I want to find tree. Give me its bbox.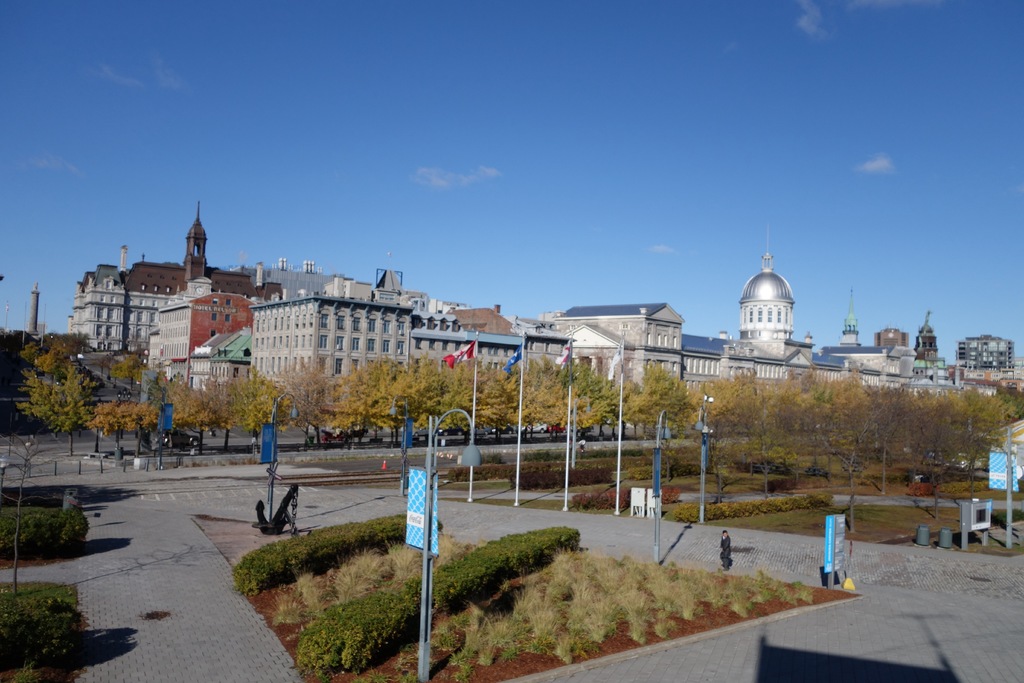
bbox(275, 349, 344, 451).
